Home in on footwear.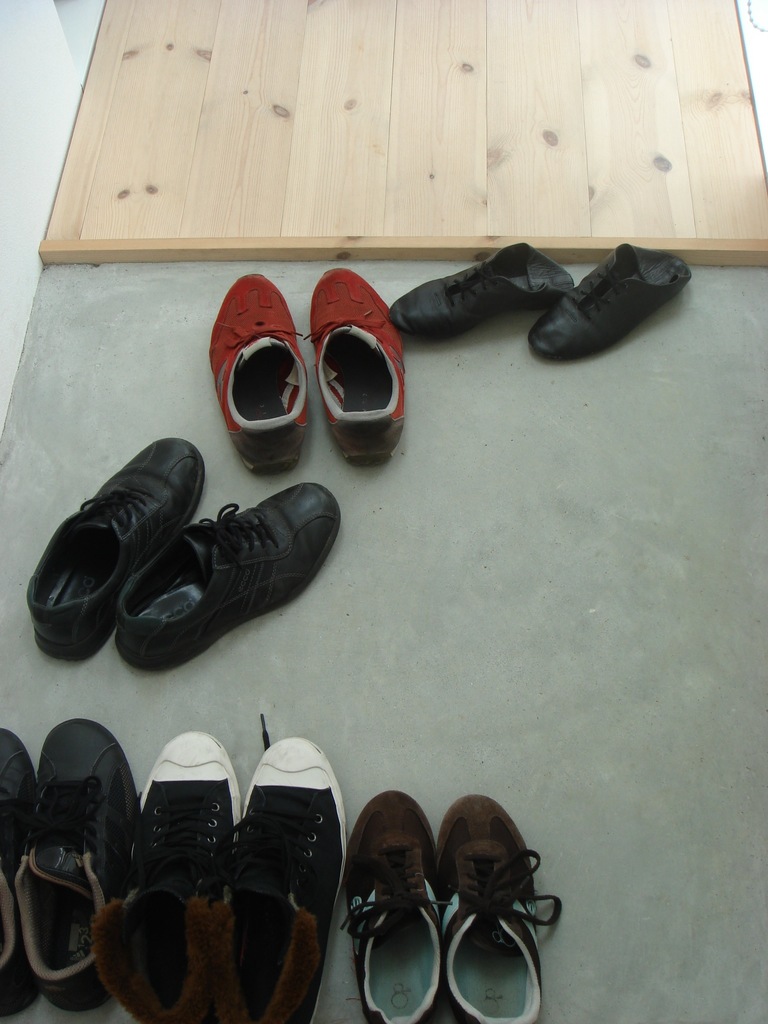
Homed in at [446, 791, 556, 1022].
